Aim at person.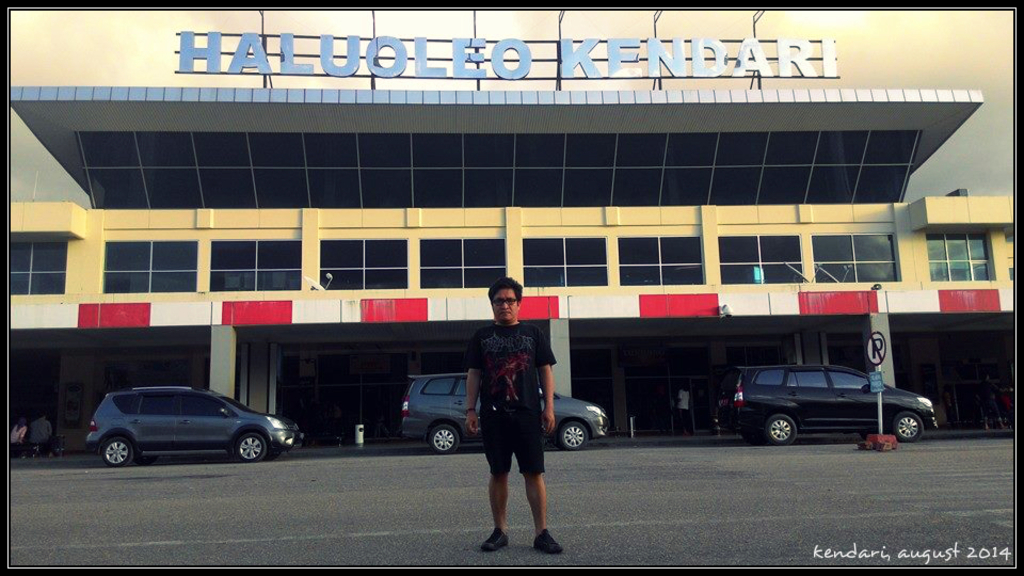
Aimed at 674,387,689,435.
